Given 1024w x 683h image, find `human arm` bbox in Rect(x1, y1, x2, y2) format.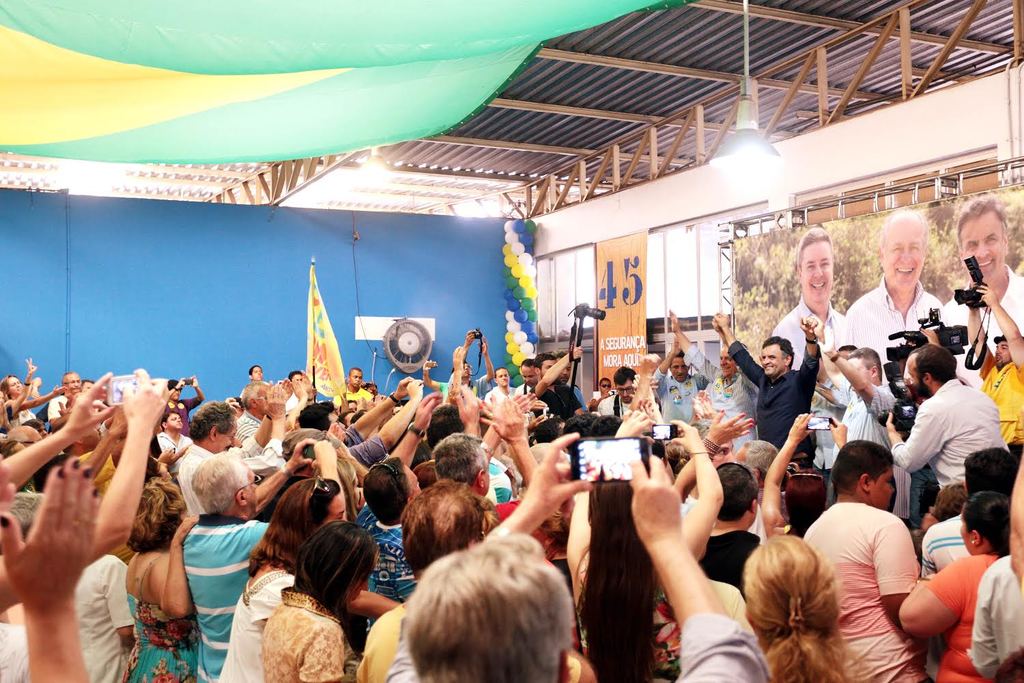
Rect(350, 376, 410, 441).
